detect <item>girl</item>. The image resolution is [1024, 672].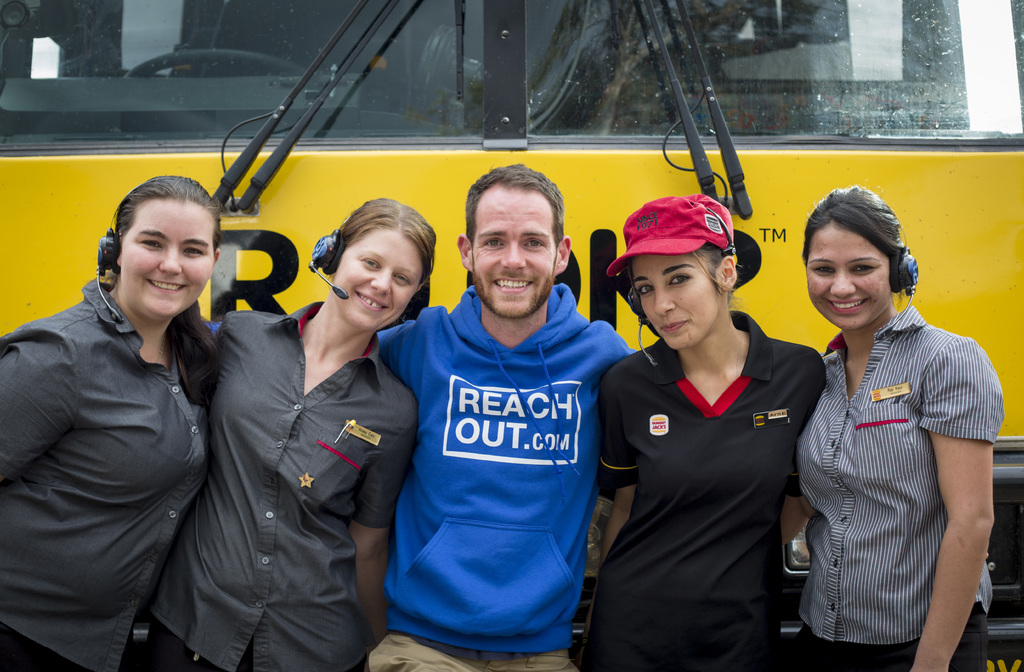
rect(592, 193, 826, 671).
